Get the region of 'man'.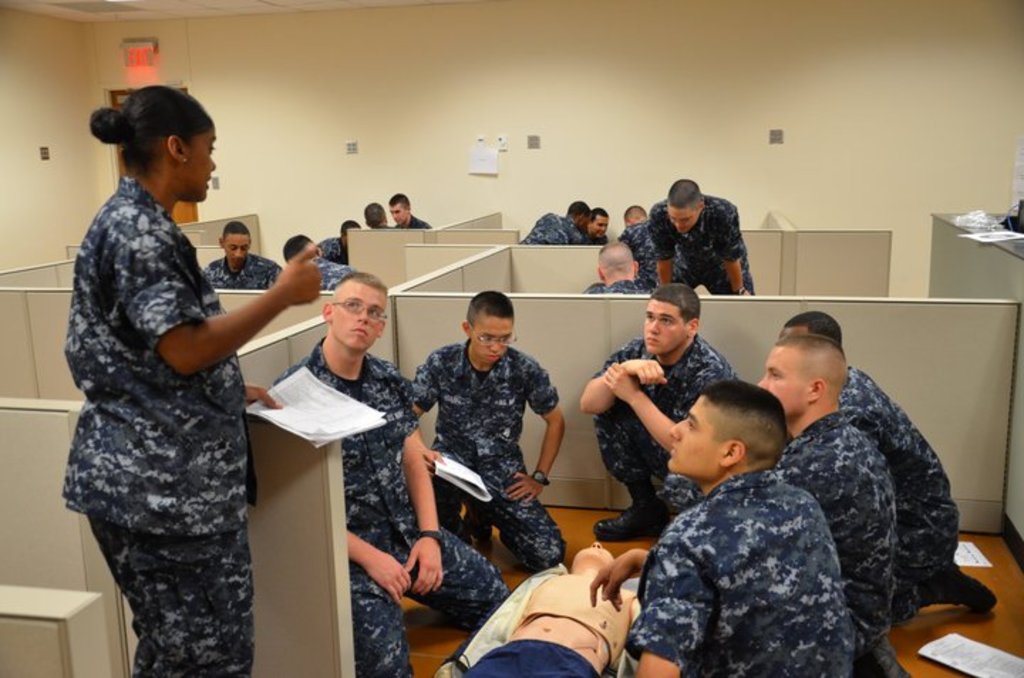
283 232 353 290.
